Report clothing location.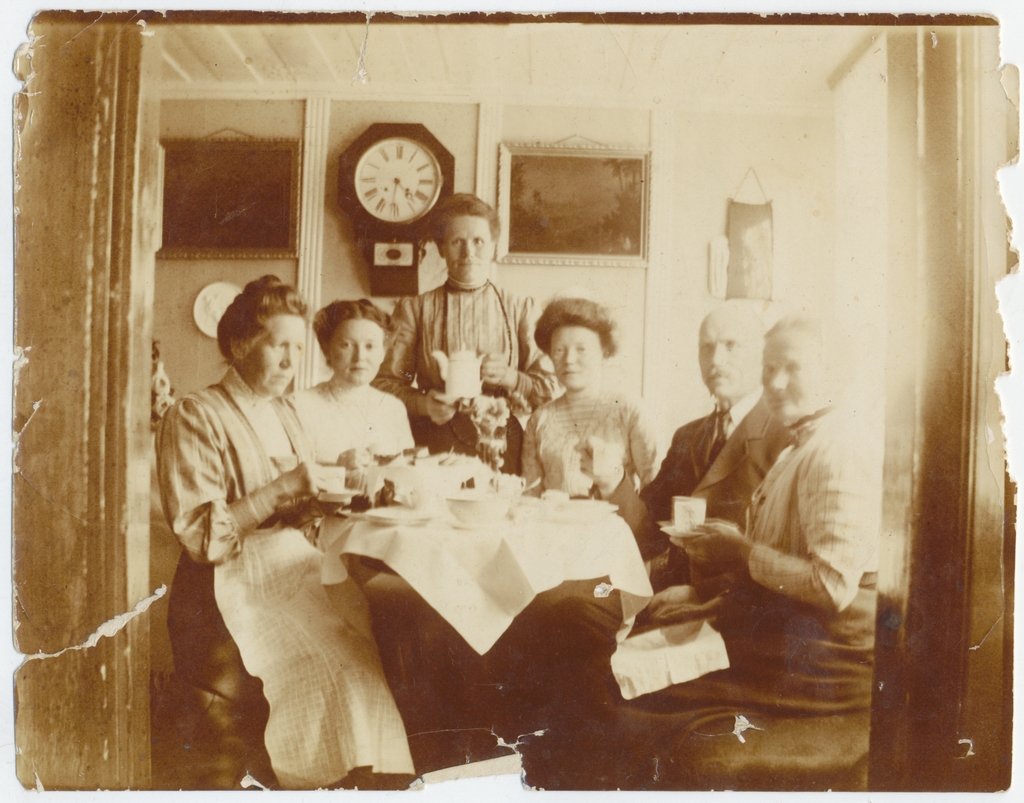
Report: [x1=152, y1=368, x2=417, y2=771].
